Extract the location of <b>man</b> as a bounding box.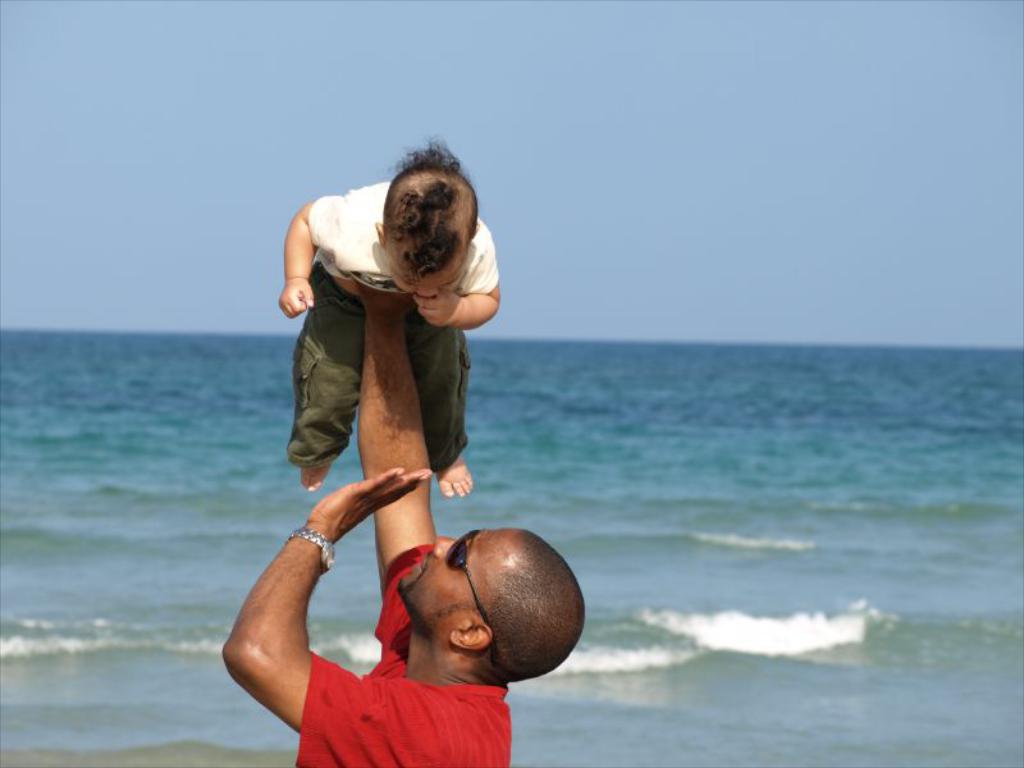
crop(230, 172, 573, 767).
